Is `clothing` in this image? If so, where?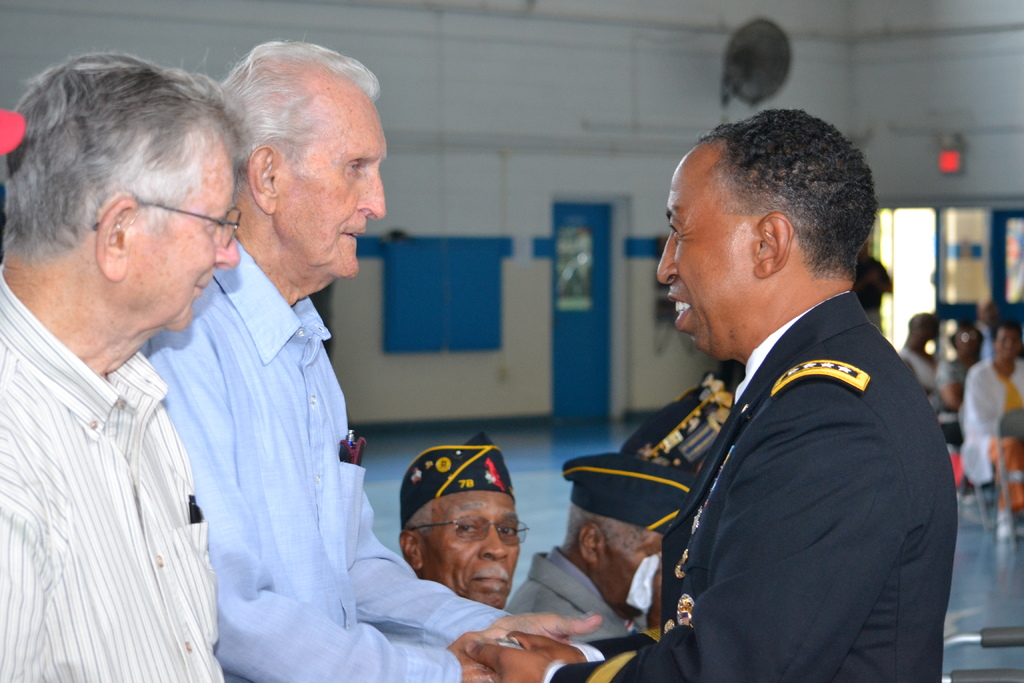
Yes, at pyautogui.locateOnScreen(504, 539, 642, 645).
